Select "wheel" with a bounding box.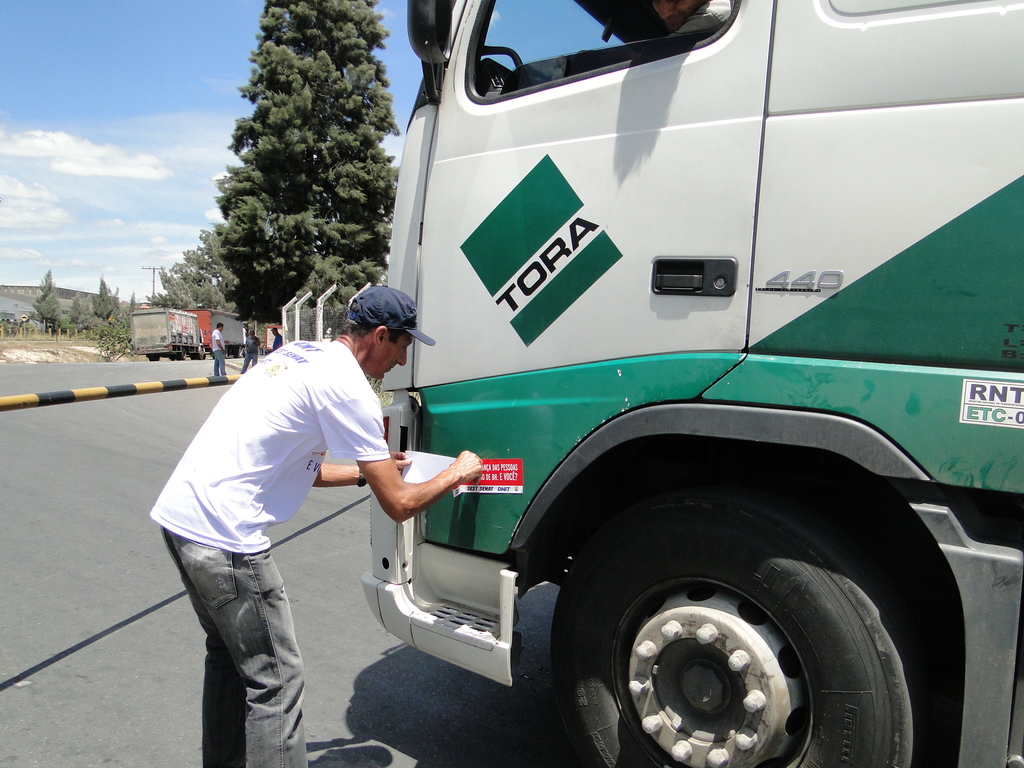
left=168, top=354, right=172, bottom=362.
